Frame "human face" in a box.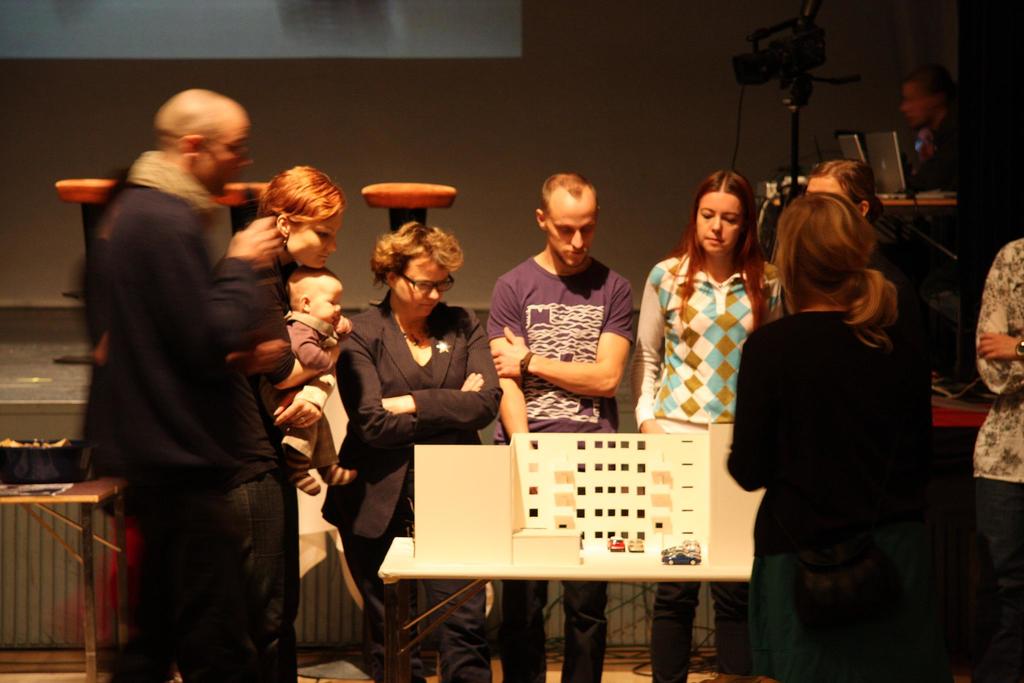
{"x1": 310, "y1": 279, "x2": 352, "y2": 323}.
